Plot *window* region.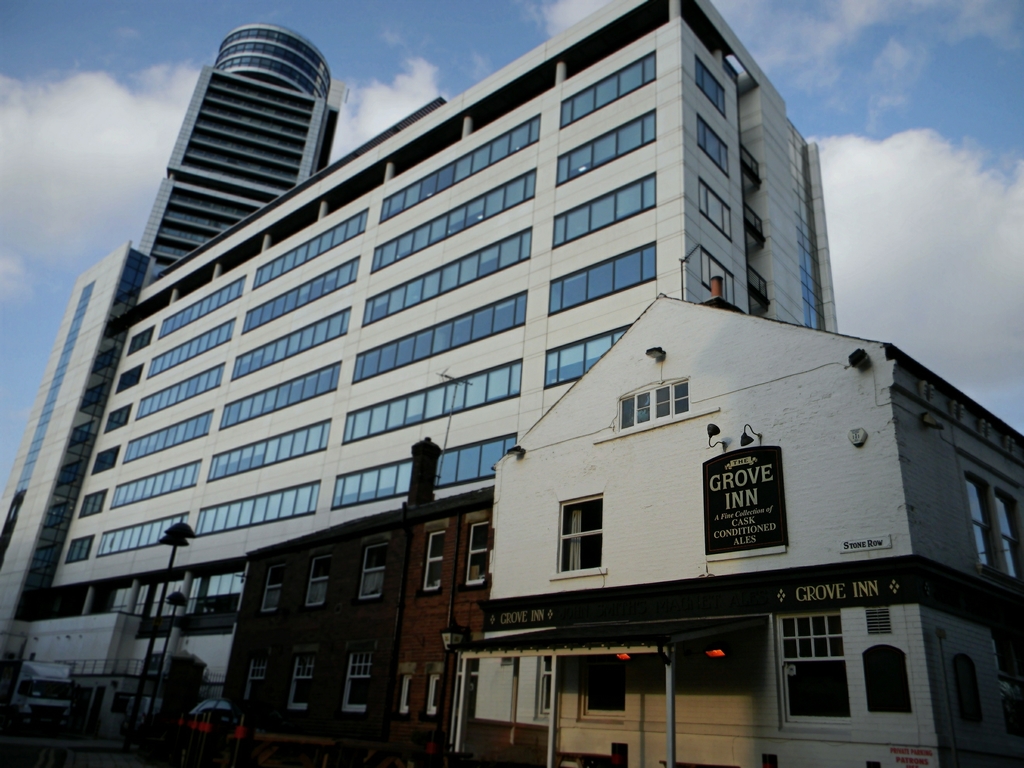
Plotted at box(952, 653, 985, 728).
